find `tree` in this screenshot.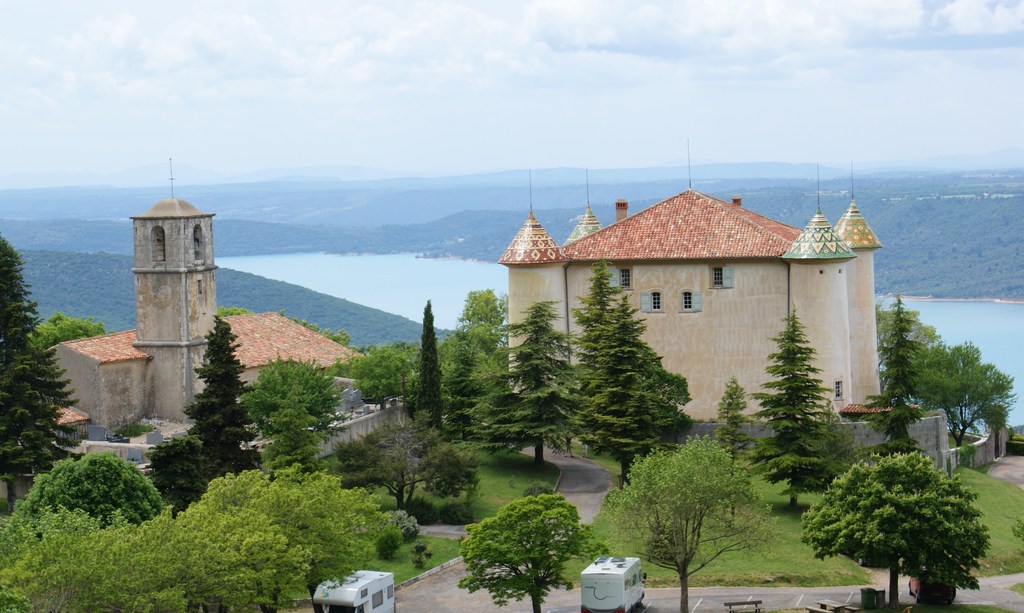
The bounding box for `tree` is 920, 333, 1023, 452.
